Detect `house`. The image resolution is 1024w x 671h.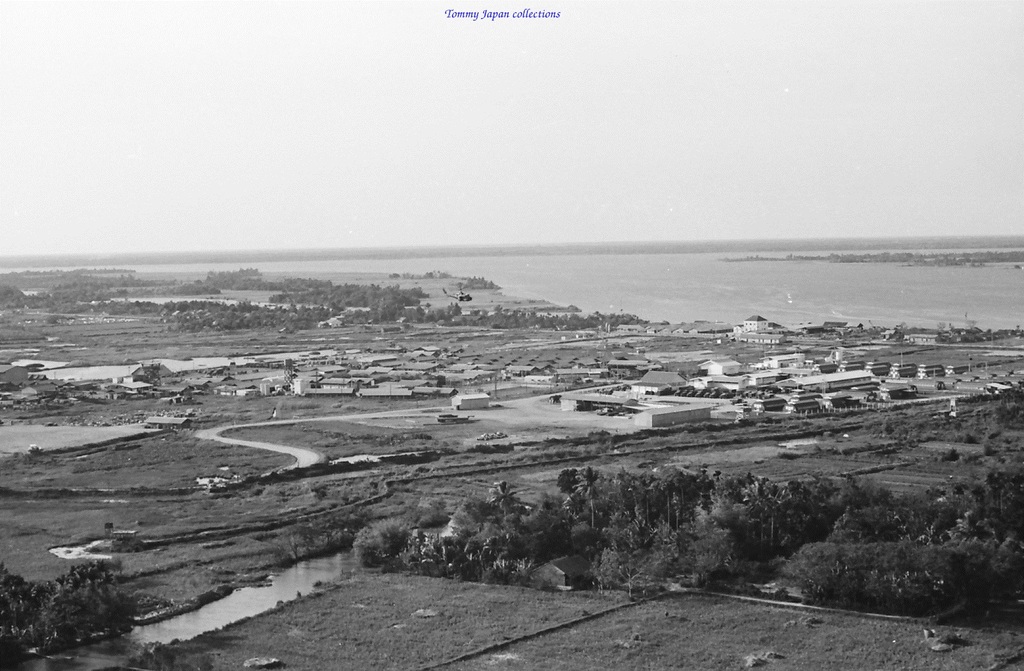
box(367, 378, 420, 394).
